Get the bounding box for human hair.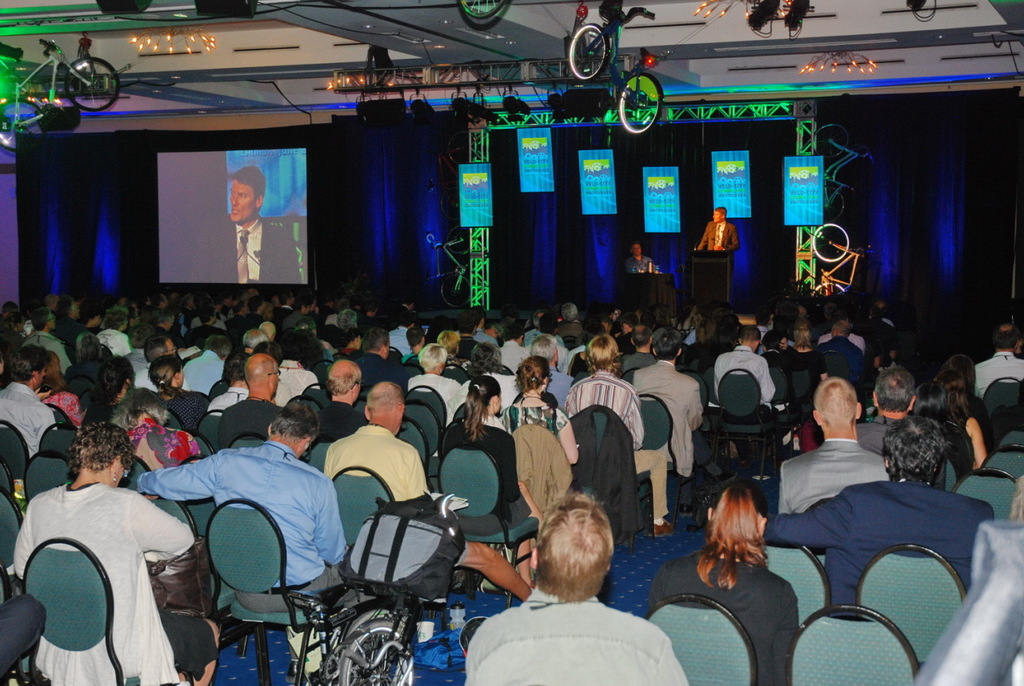
crop(654, 328, 678, 359).
